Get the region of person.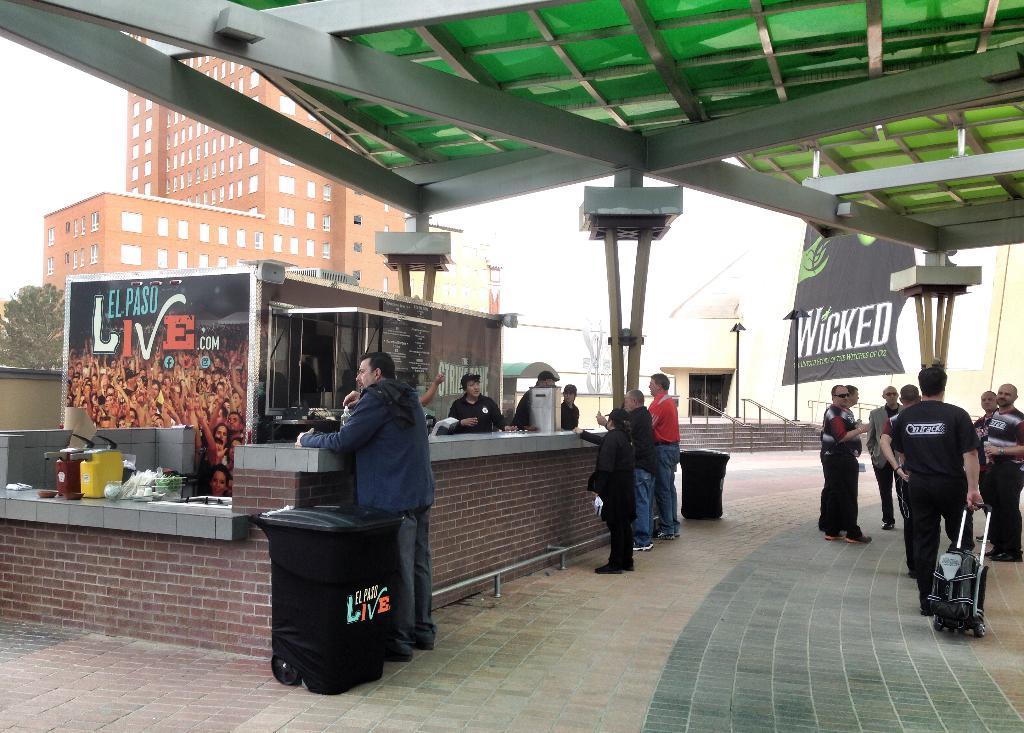
box=[557, 379, 575, 429].
